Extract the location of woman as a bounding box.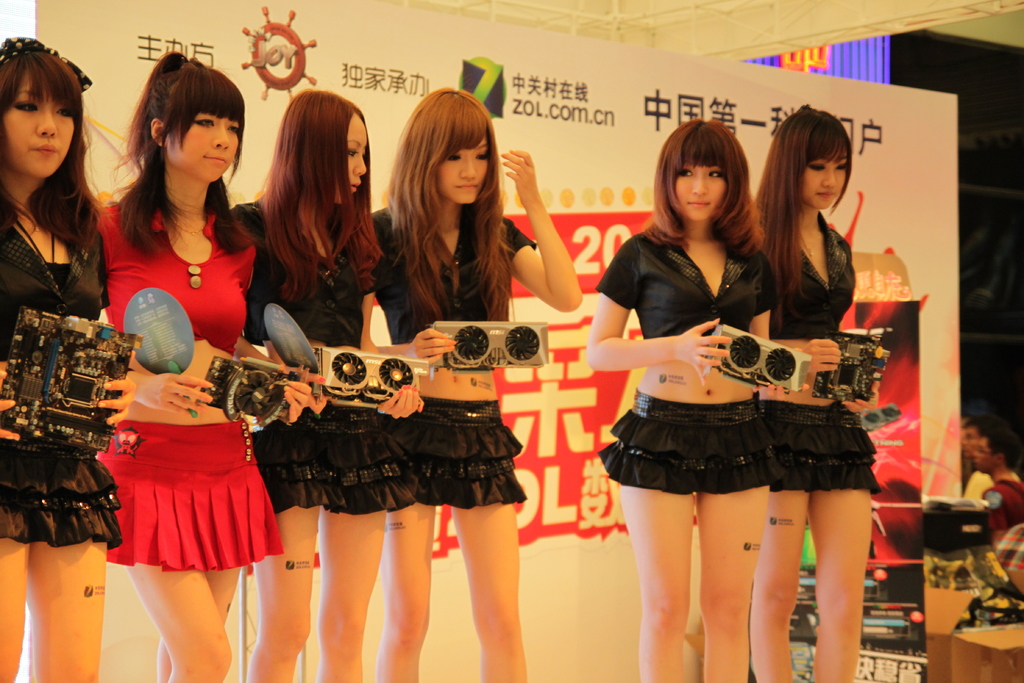
<box>0,31,142,682</box>.
